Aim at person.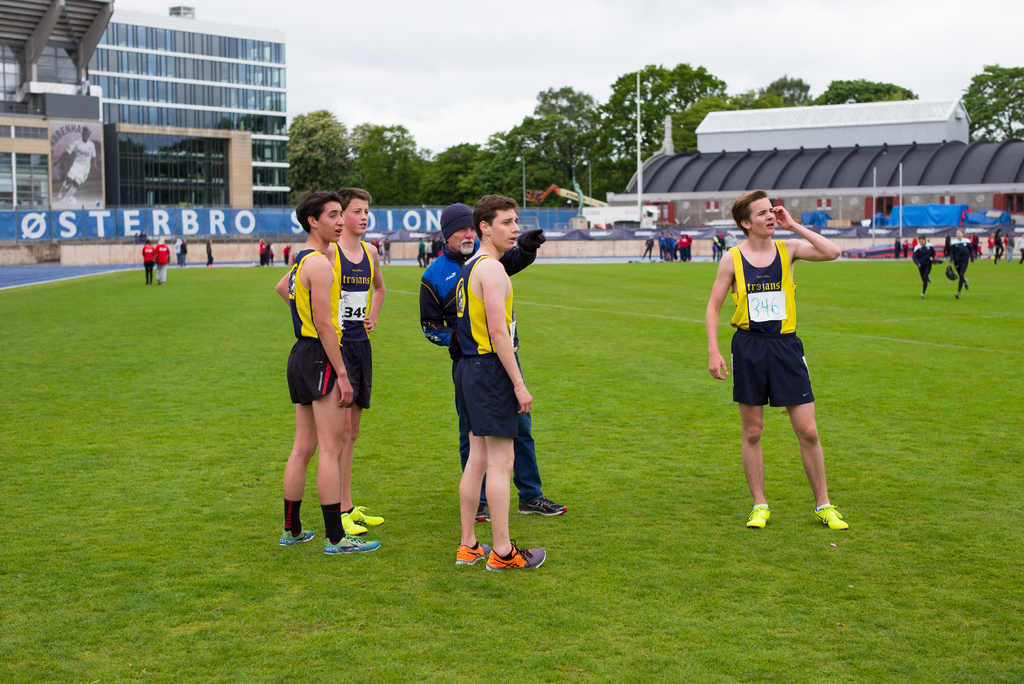
Aimed at <bbox>271, 190, 383, 546</bbox>.
